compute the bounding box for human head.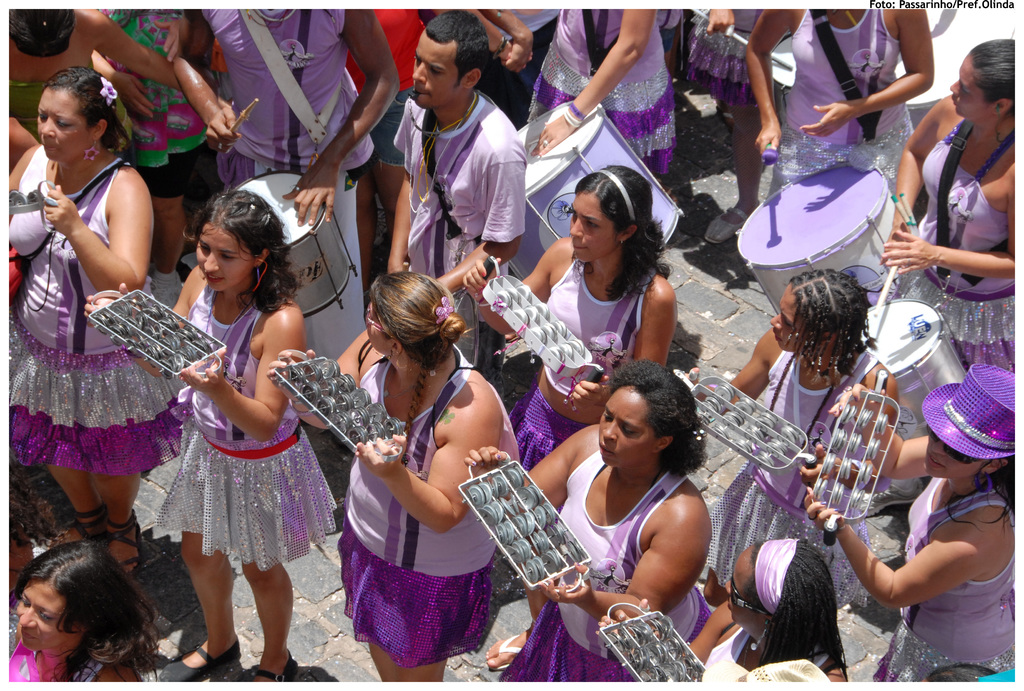
<box>413,12,493,109</box>.
